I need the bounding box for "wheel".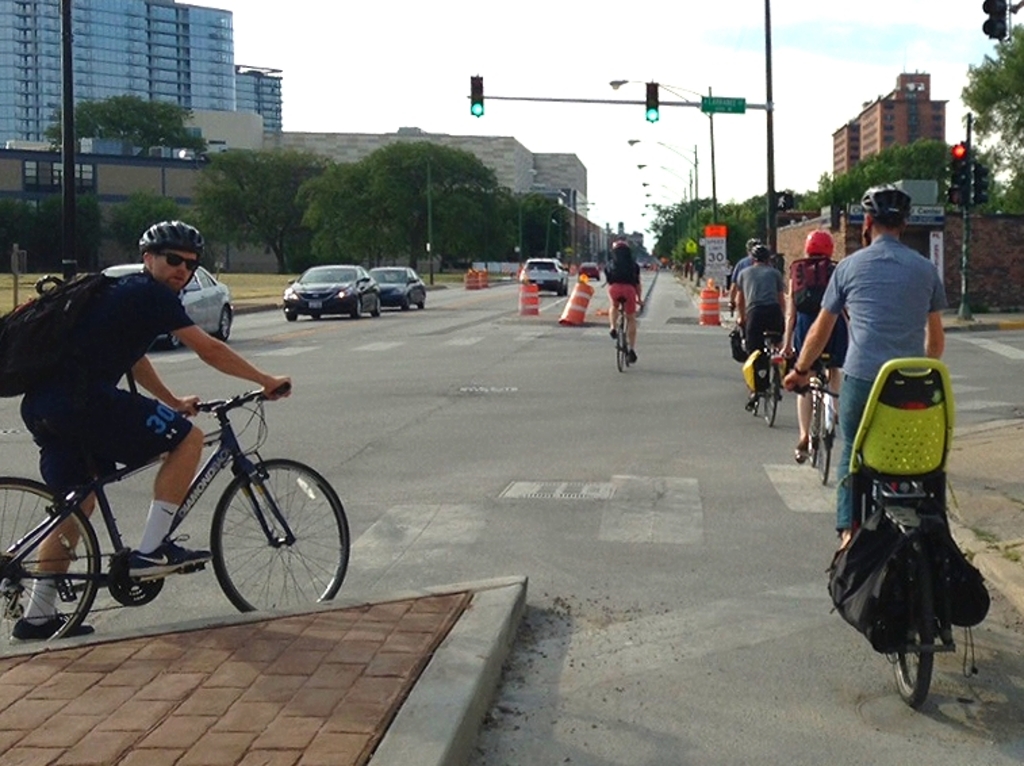
Here it is: BBox(193, 456, 330, 616).
